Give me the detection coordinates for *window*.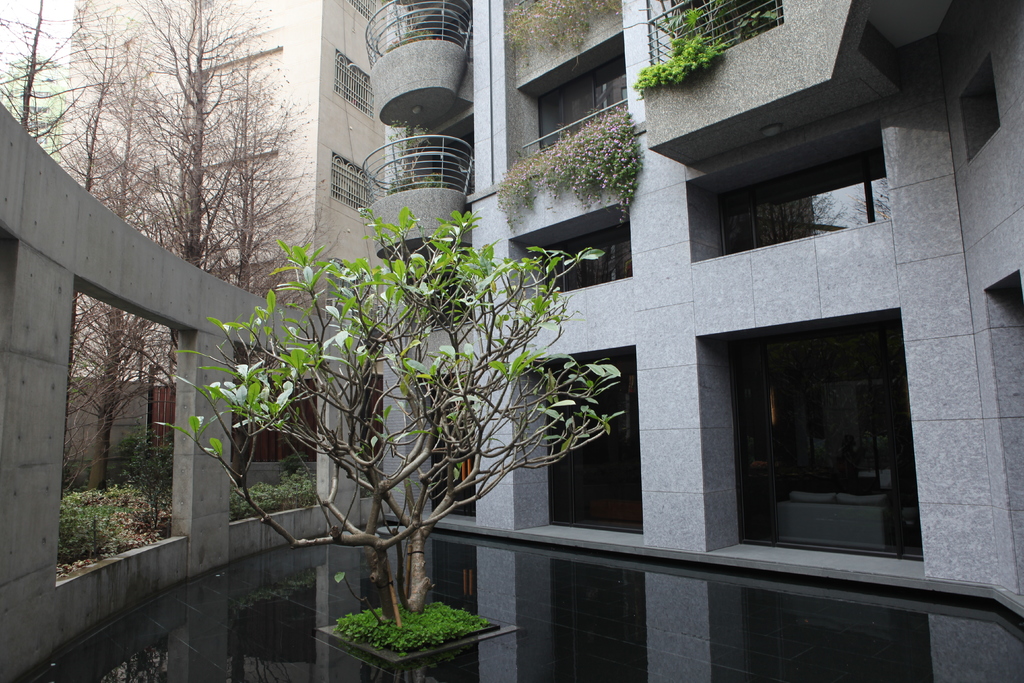
l=324, t=44, r=380, b=122.
